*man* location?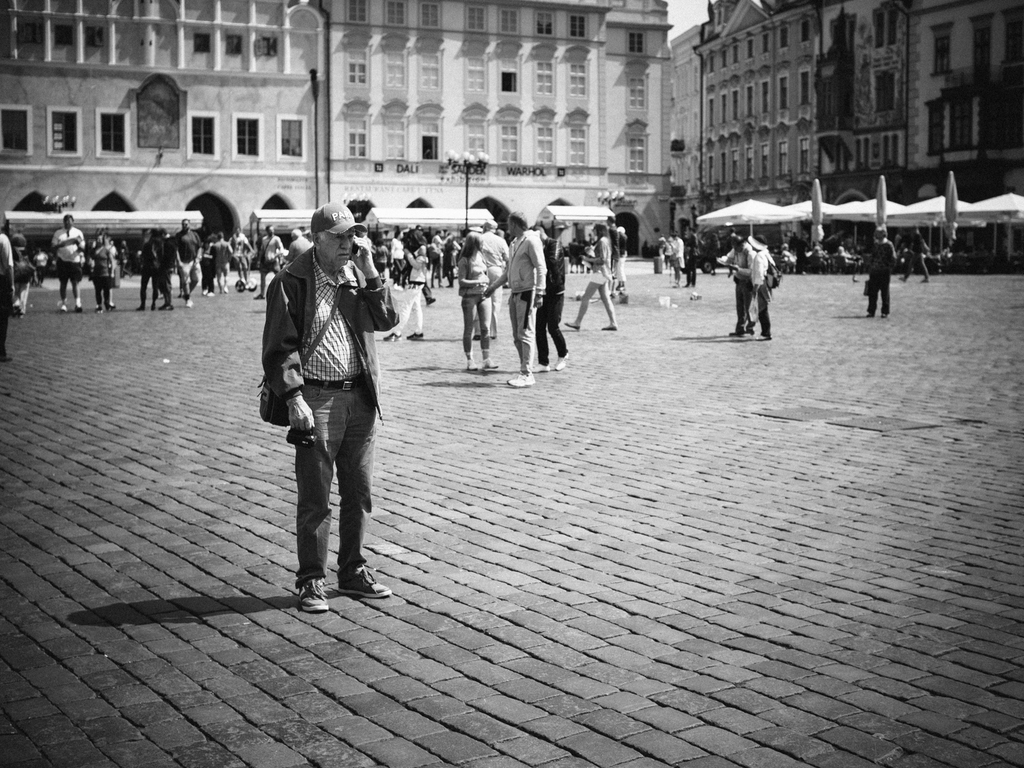
[left=427, top=223, right=451, bottom=288]
